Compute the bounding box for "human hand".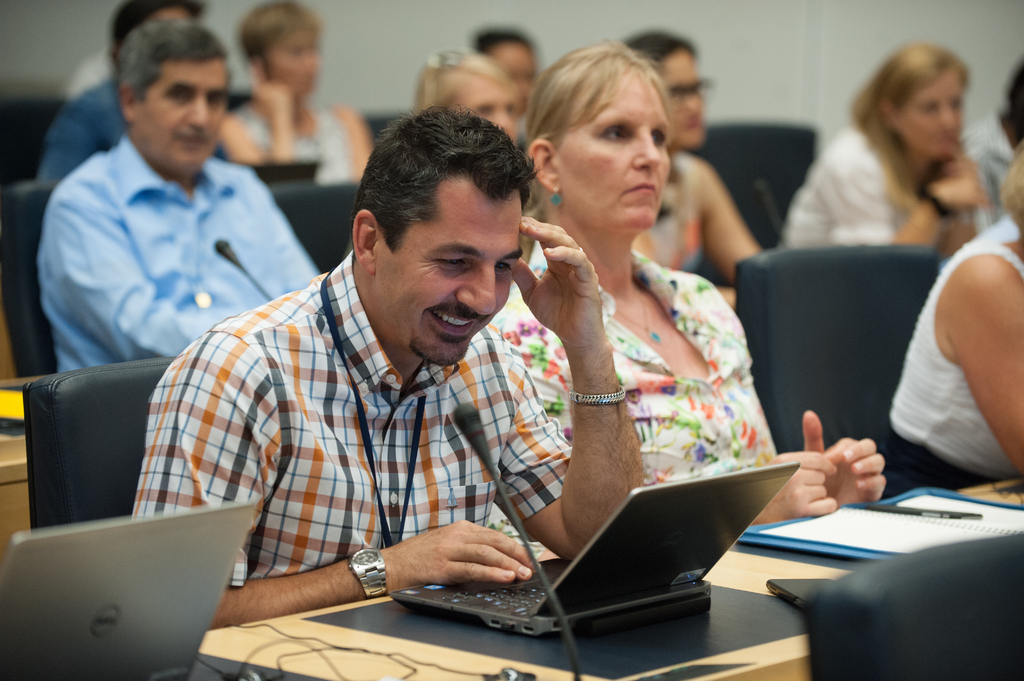
(x1=929, y1=172, x2=991, y2=213).
